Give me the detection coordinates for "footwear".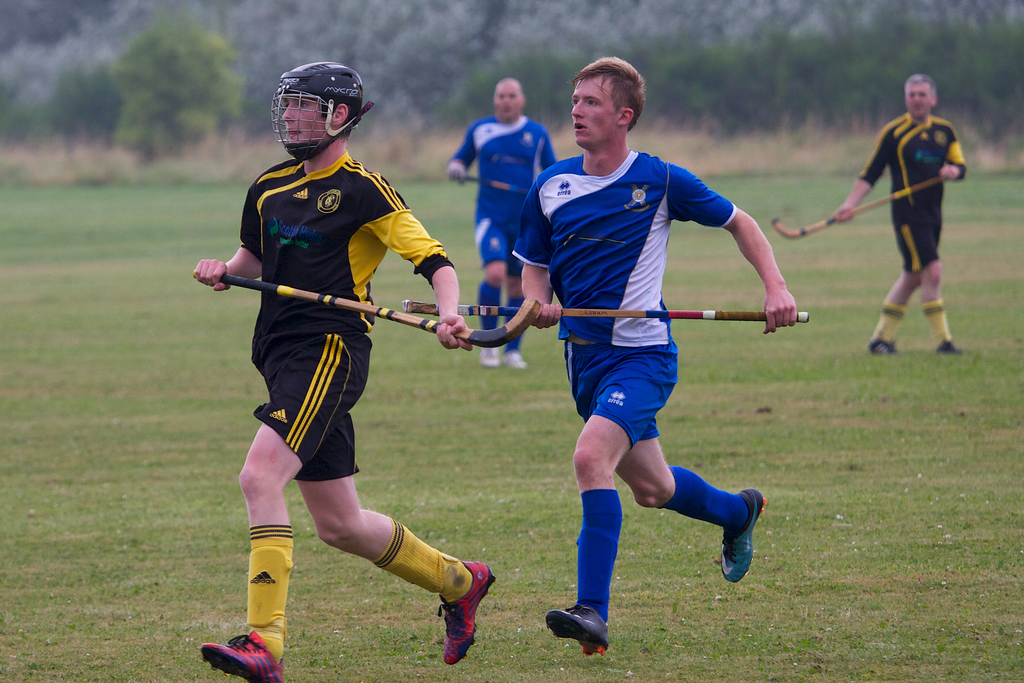
crop(548, 601, 614, 662).
